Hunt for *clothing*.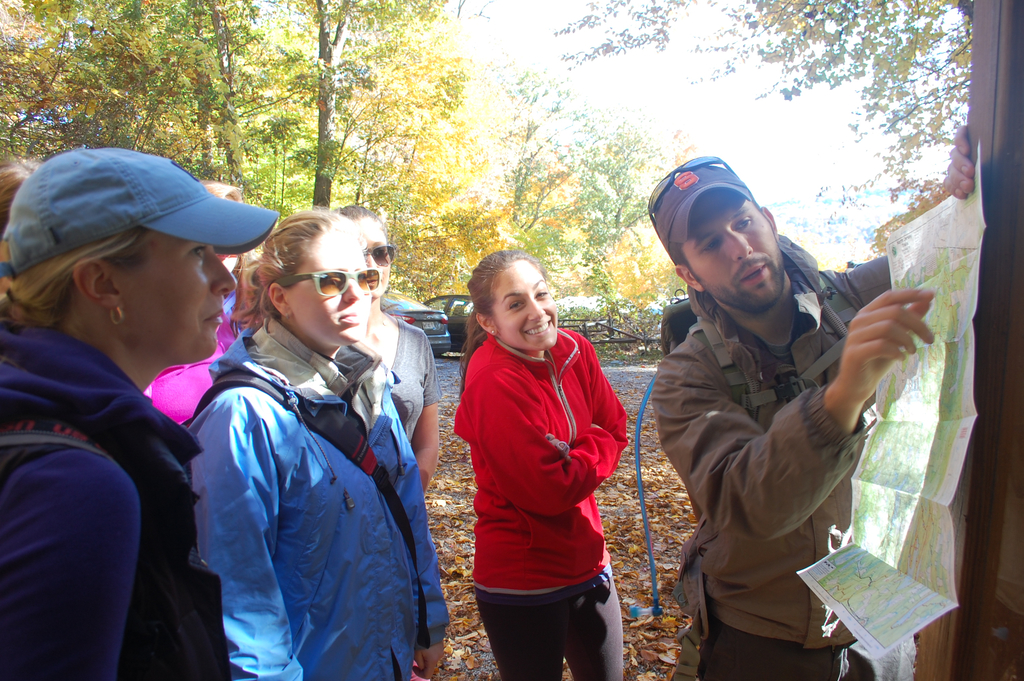
Hunted down at <region>454, 306, 634, 636</region>.
